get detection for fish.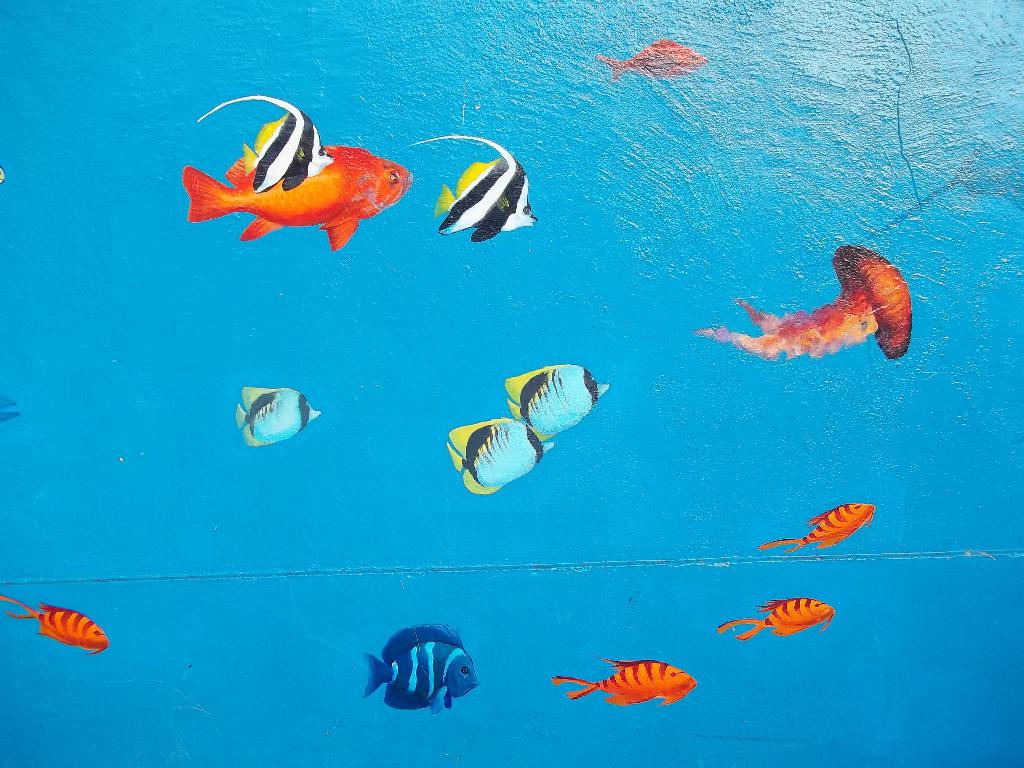
Detection: box=[762, 501, 877, 552].
